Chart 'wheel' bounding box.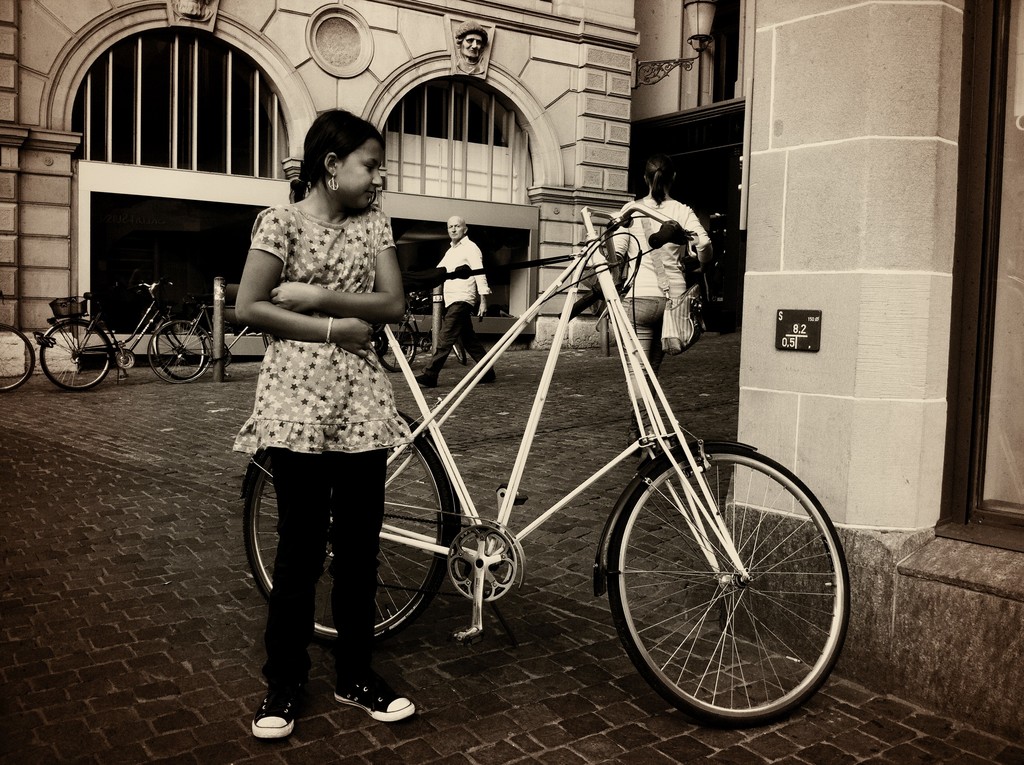
Charted: (left=159, top=323, right=204, bottom=378).
